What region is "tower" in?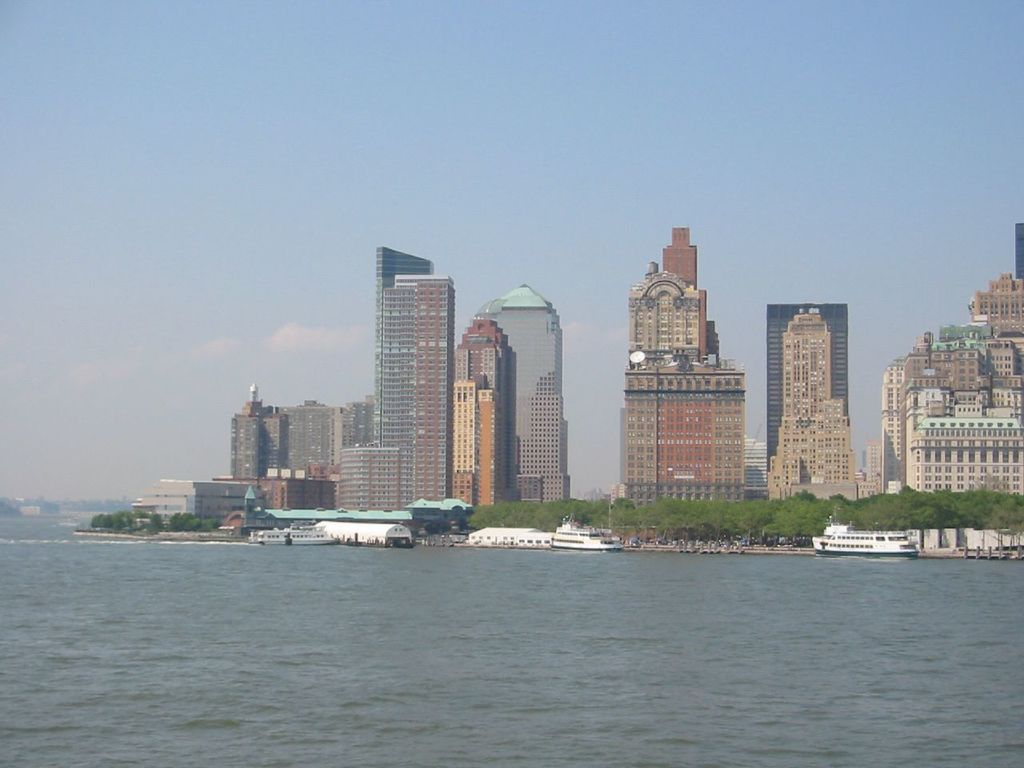
l=350, t=228, r=466, b=486.
